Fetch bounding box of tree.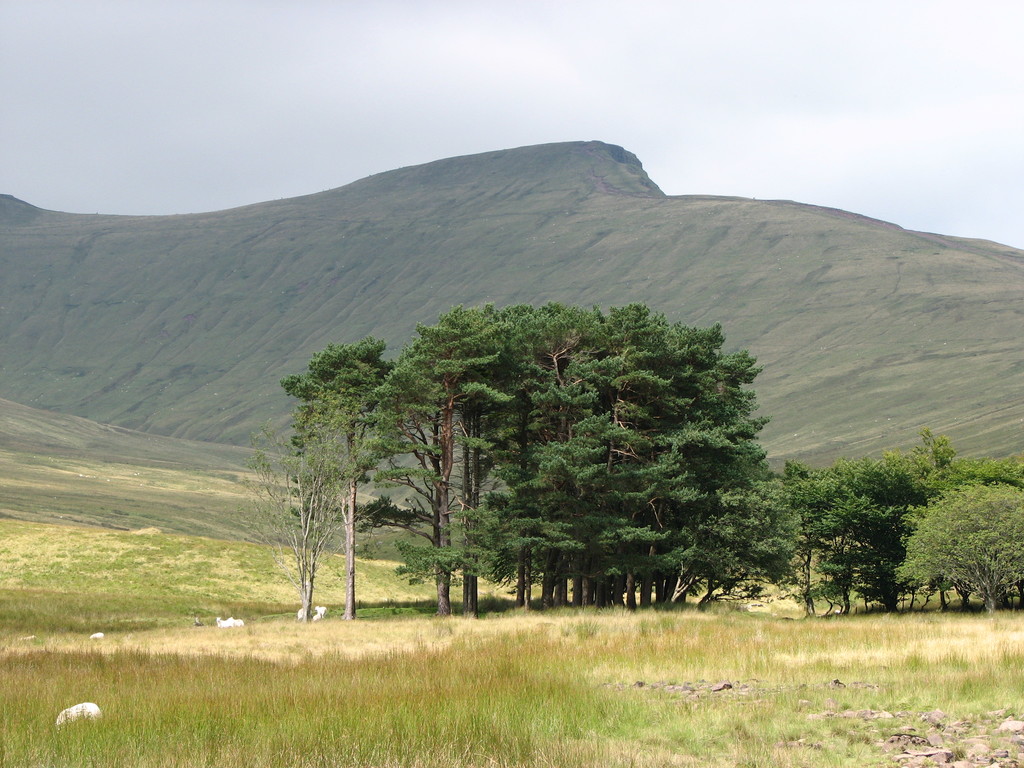
Bbox: <bbox>796, 461, 848, 622</bbox>.
